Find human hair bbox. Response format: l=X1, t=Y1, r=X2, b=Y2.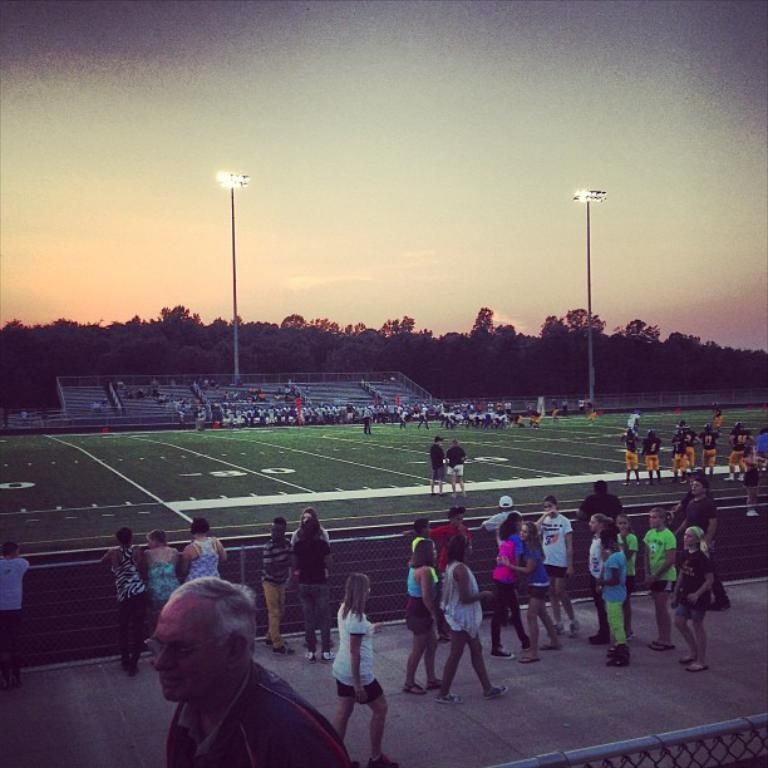
l=147, t=528, r=168, b=545.
